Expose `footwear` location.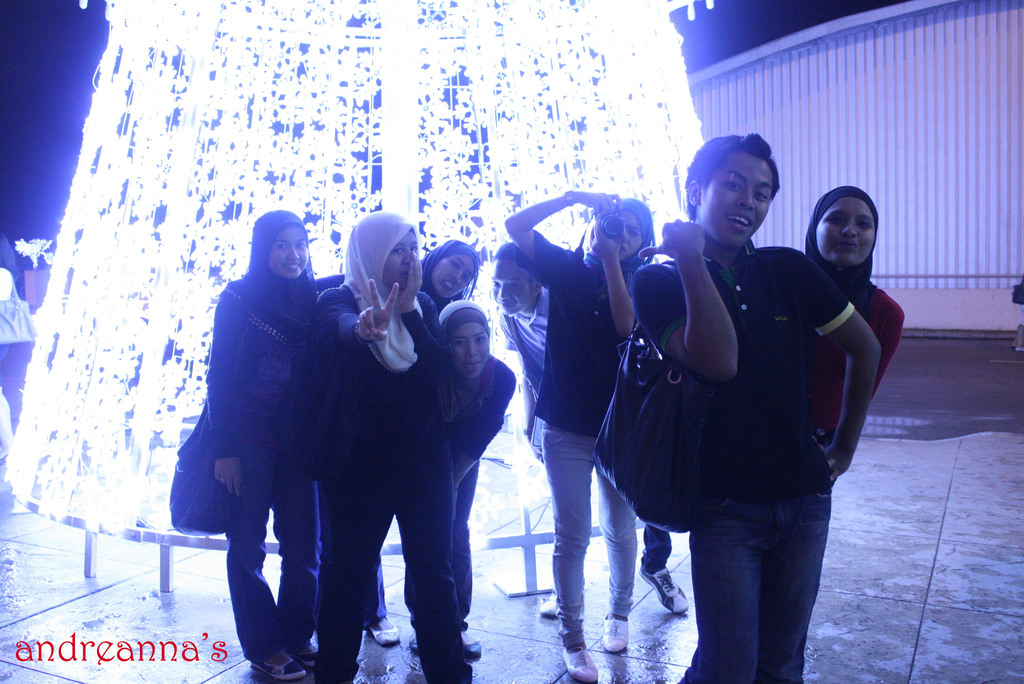
Exposed at <region>539, 592, 556, 616</region>.
